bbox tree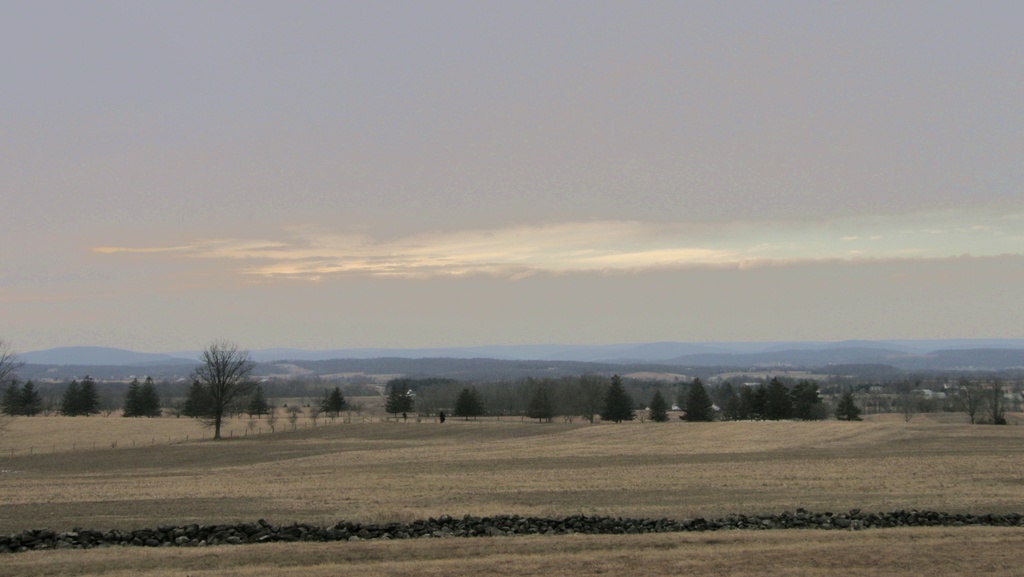
[left=182, top=326, right=259, bottom=431]
